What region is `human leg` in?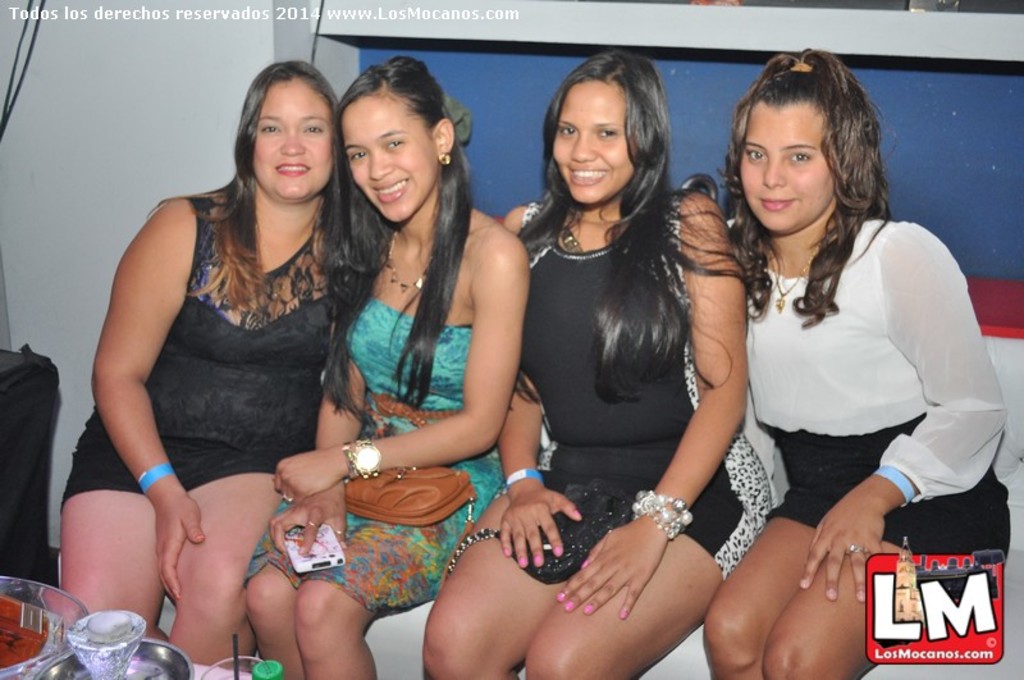
(242,434,393,679).
